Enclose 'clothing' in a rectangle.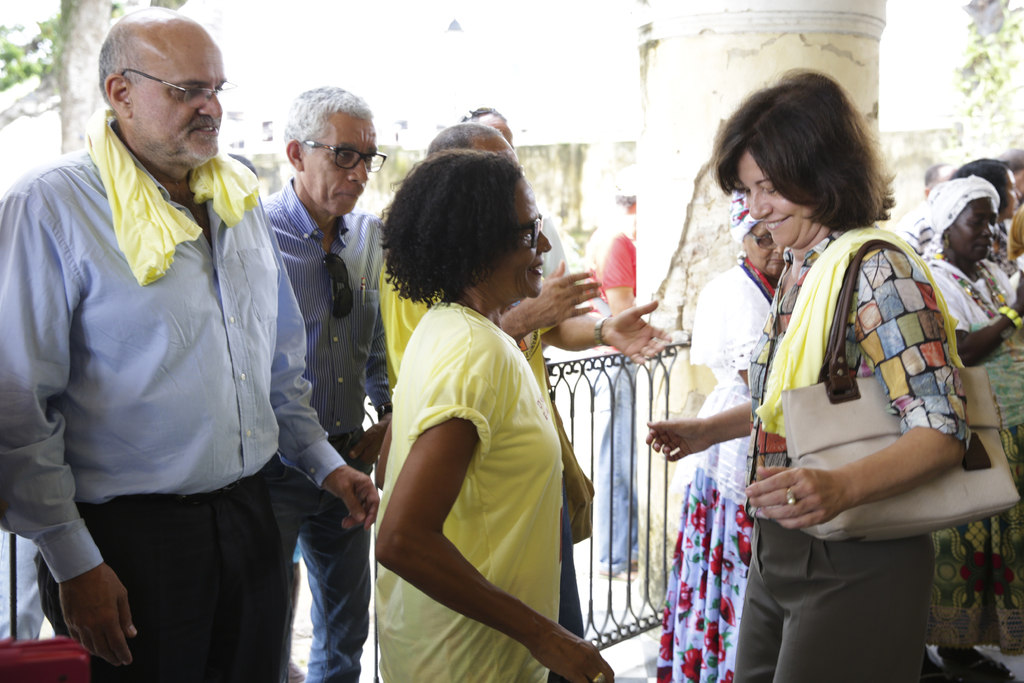
box(262, 177, 393, 682).
